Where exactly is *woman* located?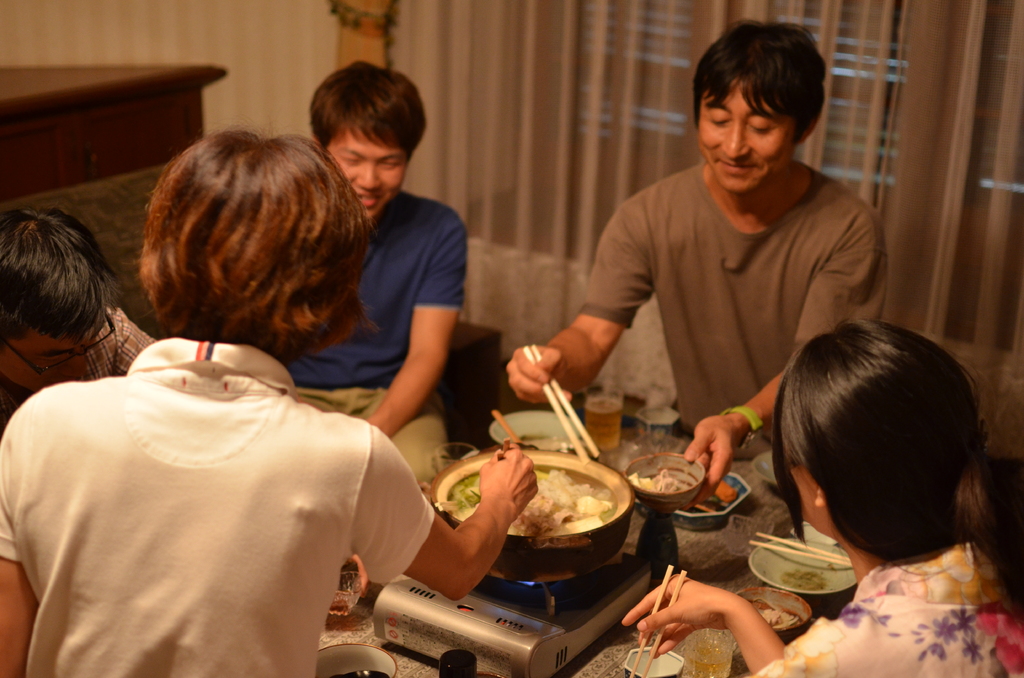
Its bounding box is (x1=628, y1=312, x2=1023, y2=677).
